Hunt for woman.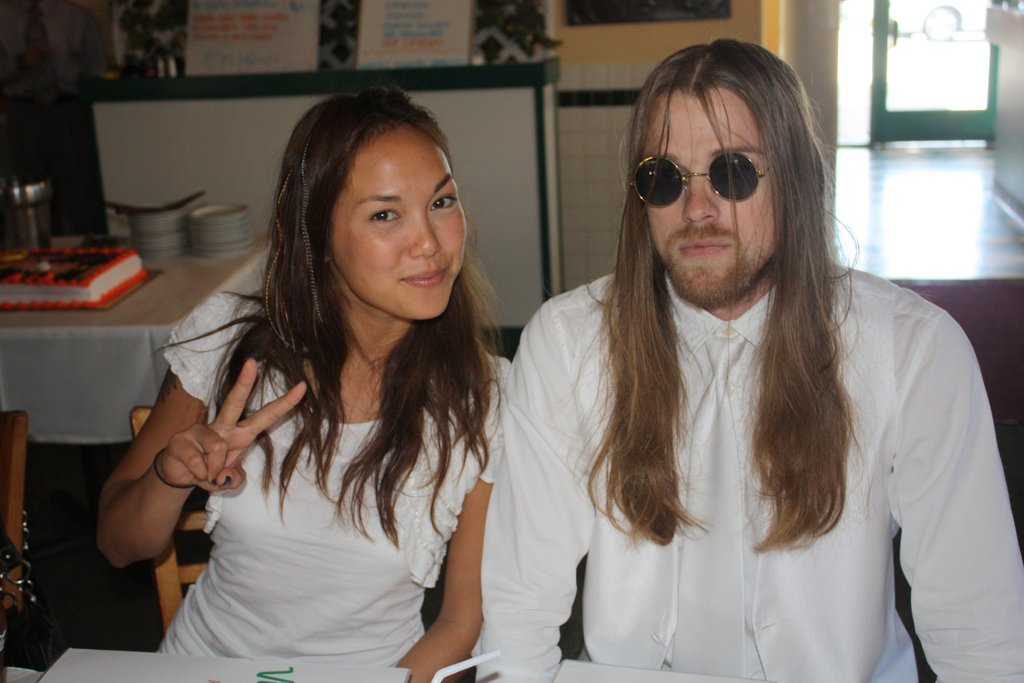
Hunted down at [left=115, top=79, right=520, bottom=682].
